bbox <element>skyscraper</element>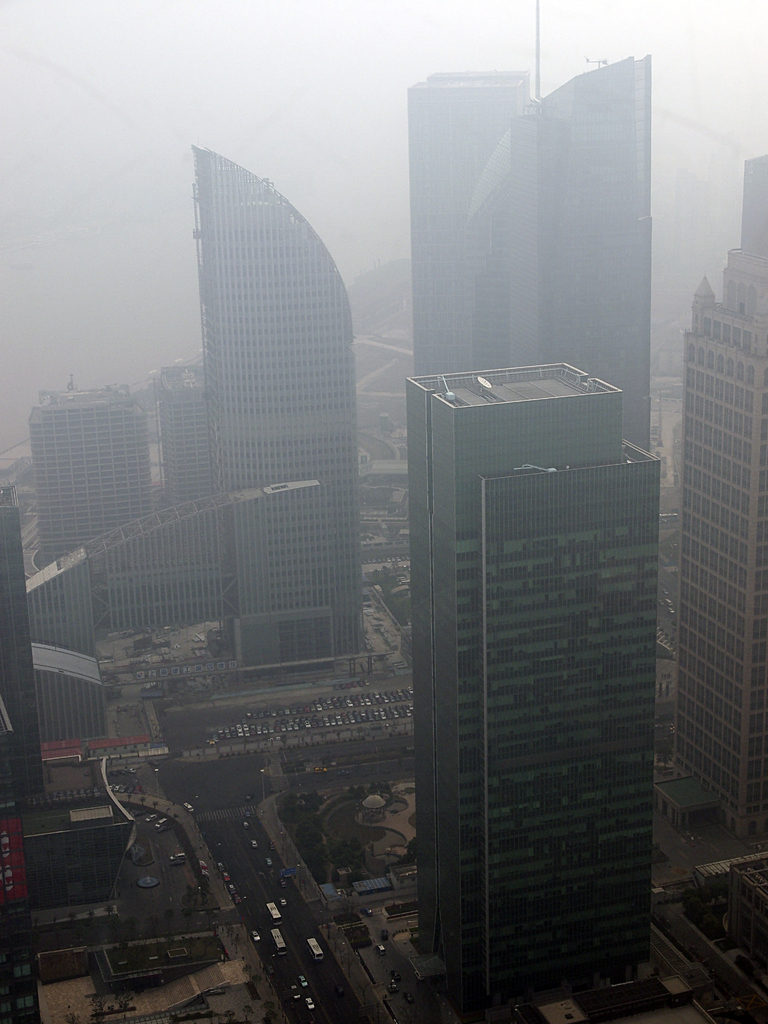
x1=413, y1=0, x2=649, y2=449
